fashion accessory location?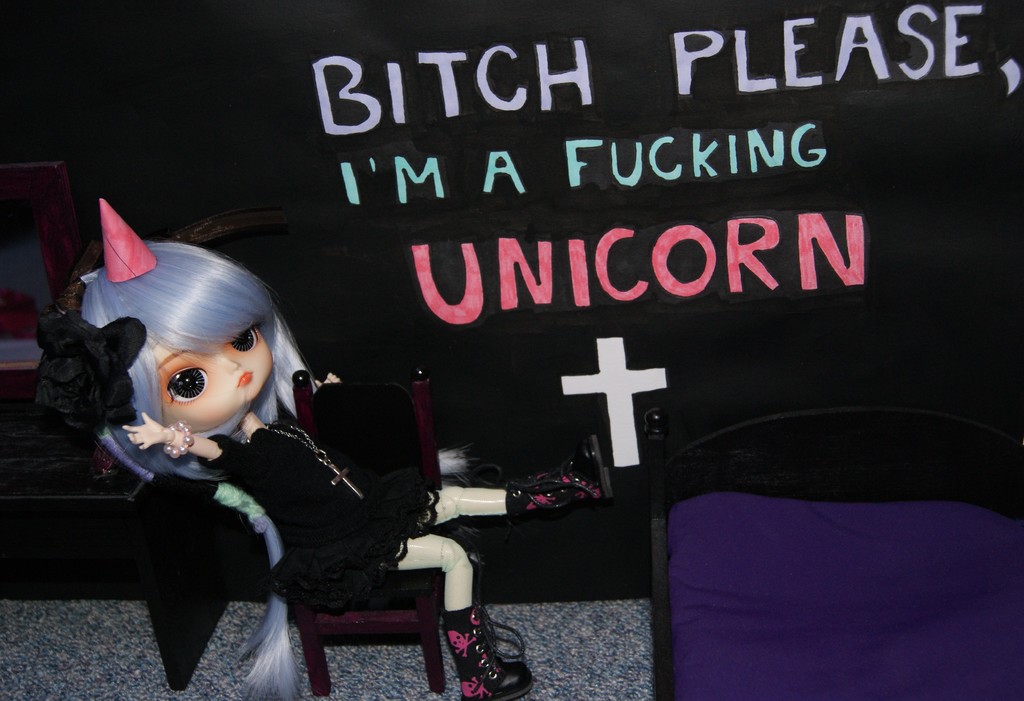
box(441, 598, 533, 700)
